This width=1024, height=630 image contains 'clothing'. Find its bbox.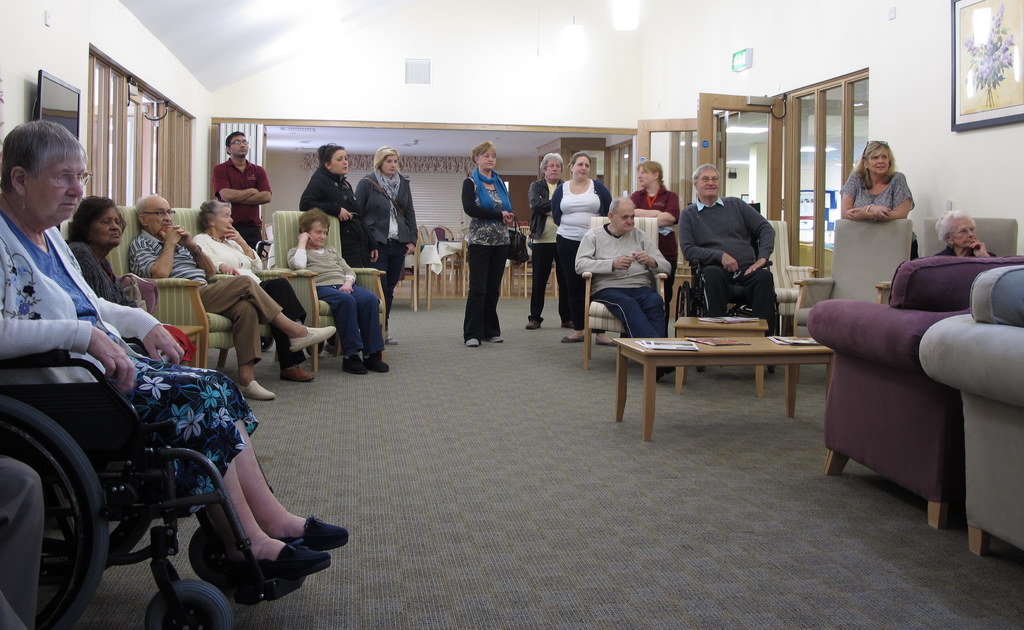
299 163 355 260.
